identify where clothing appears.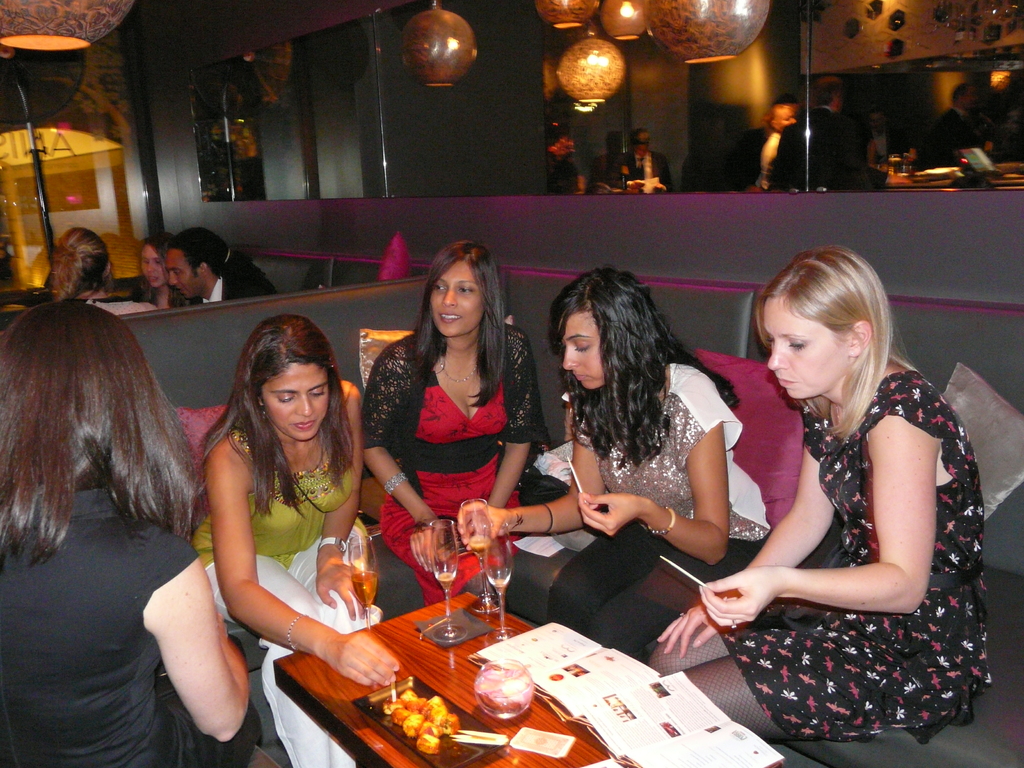
Appears at Rect(935, 108, 983, 158).
